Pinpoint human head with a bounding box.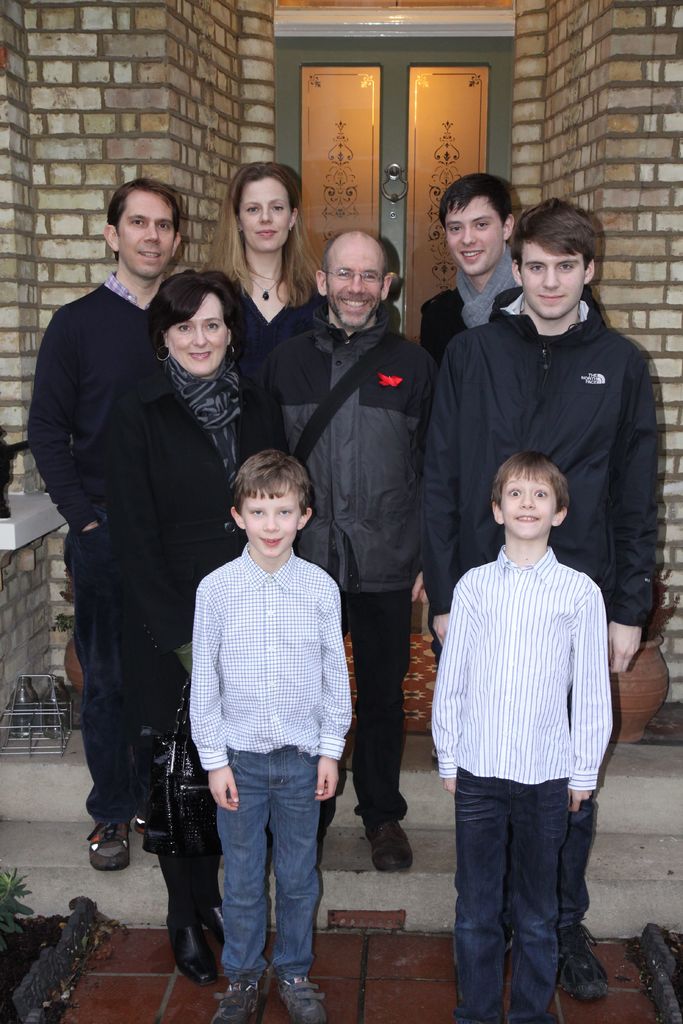
locate(240, 166, 299, 248).
